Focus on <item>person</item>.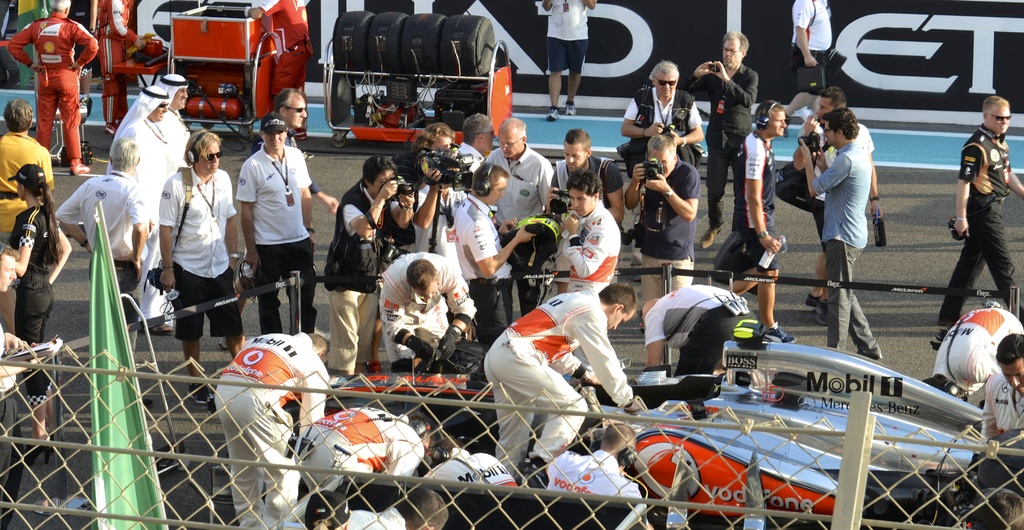
Focused at x1=346 y1=491 x2=447 y2=529.
